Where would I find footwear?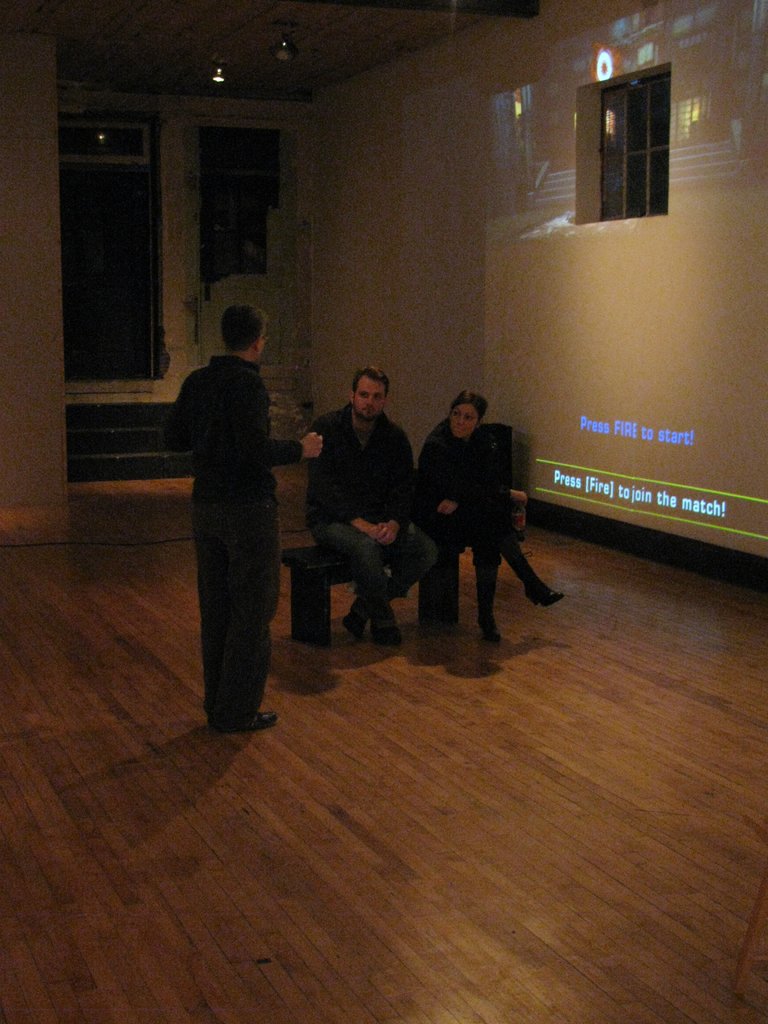
At x1=527, y1=586, x2=557, y2=606.
